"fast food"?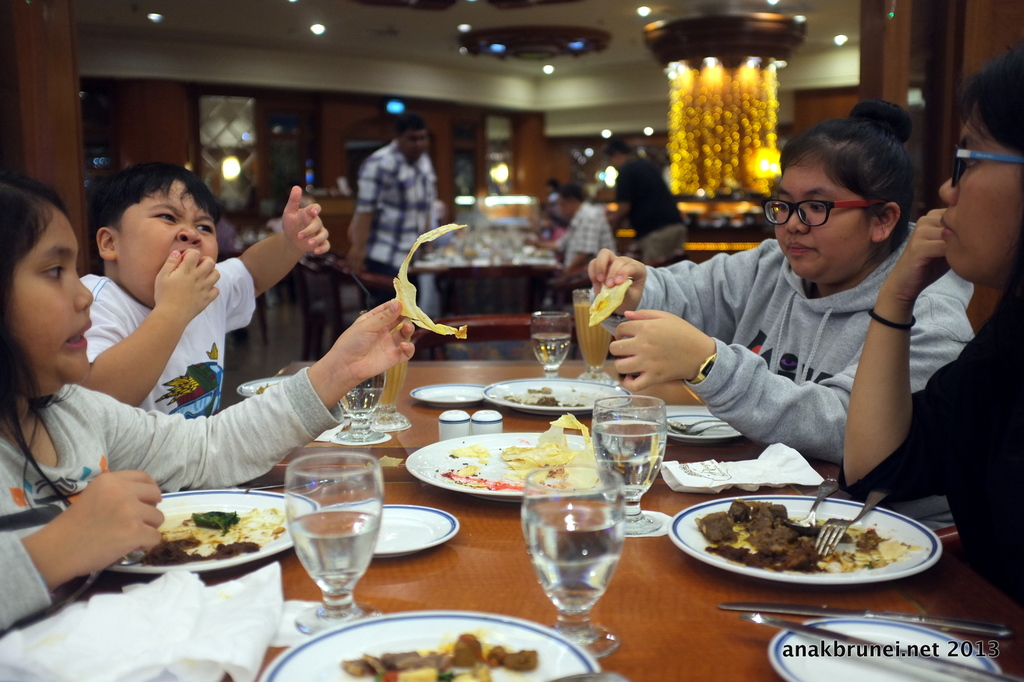
bbox(446, 411, 601, 505)
